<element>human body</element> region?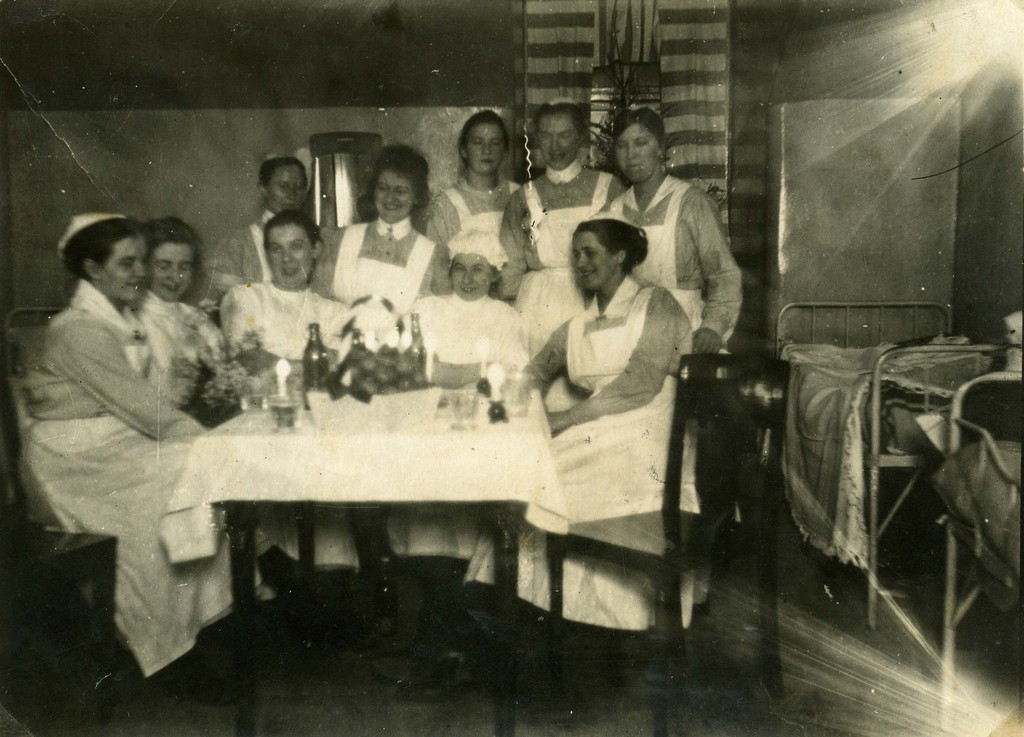
locate(220, 215, 369, 641)
